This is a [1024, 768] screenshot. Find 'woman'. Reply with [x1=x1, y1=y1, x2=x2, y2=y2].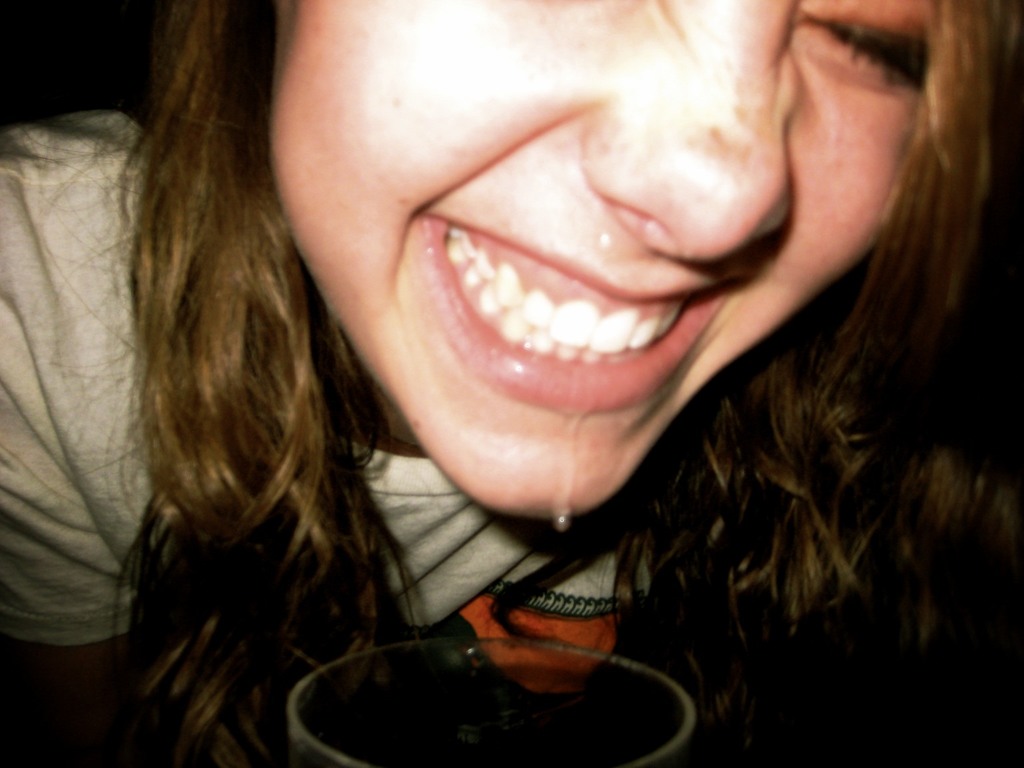
[x1=0, y1=0, x2=1023, y2=767].
